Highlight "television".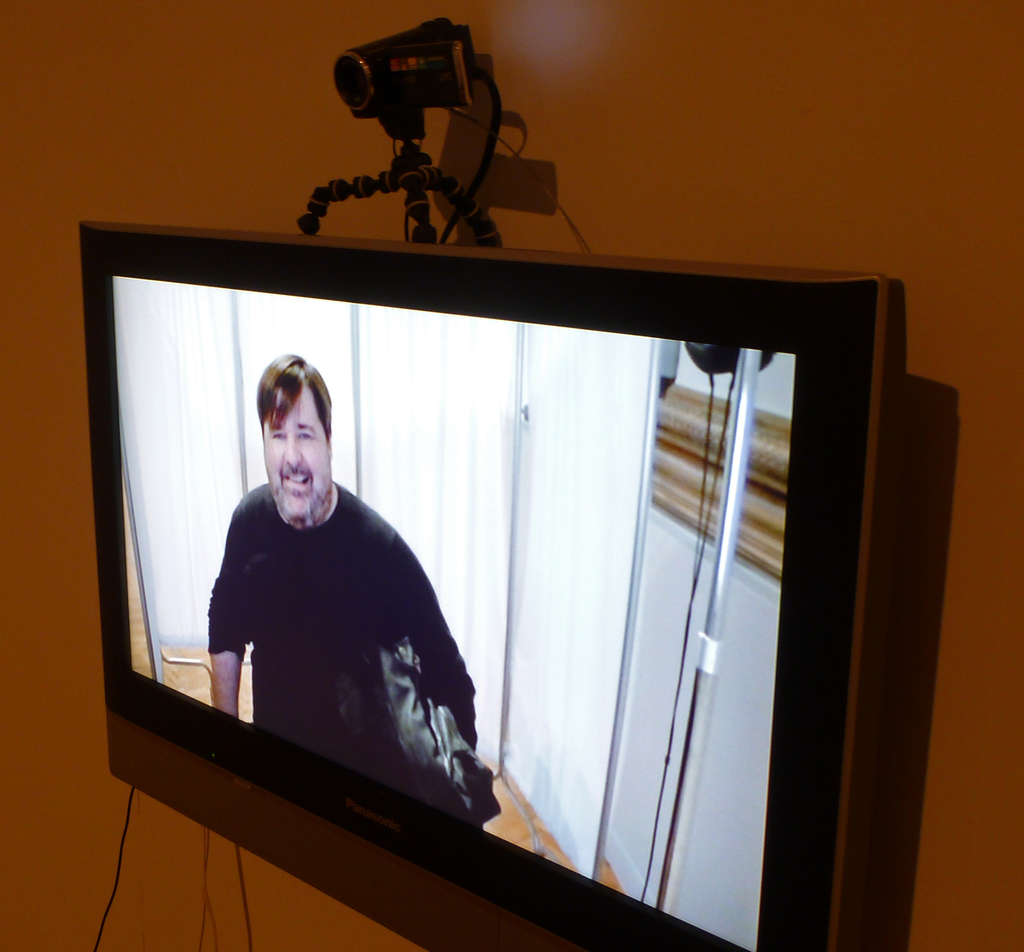
Highlighted region: left=78, top=220, right=888, bottom=951.
